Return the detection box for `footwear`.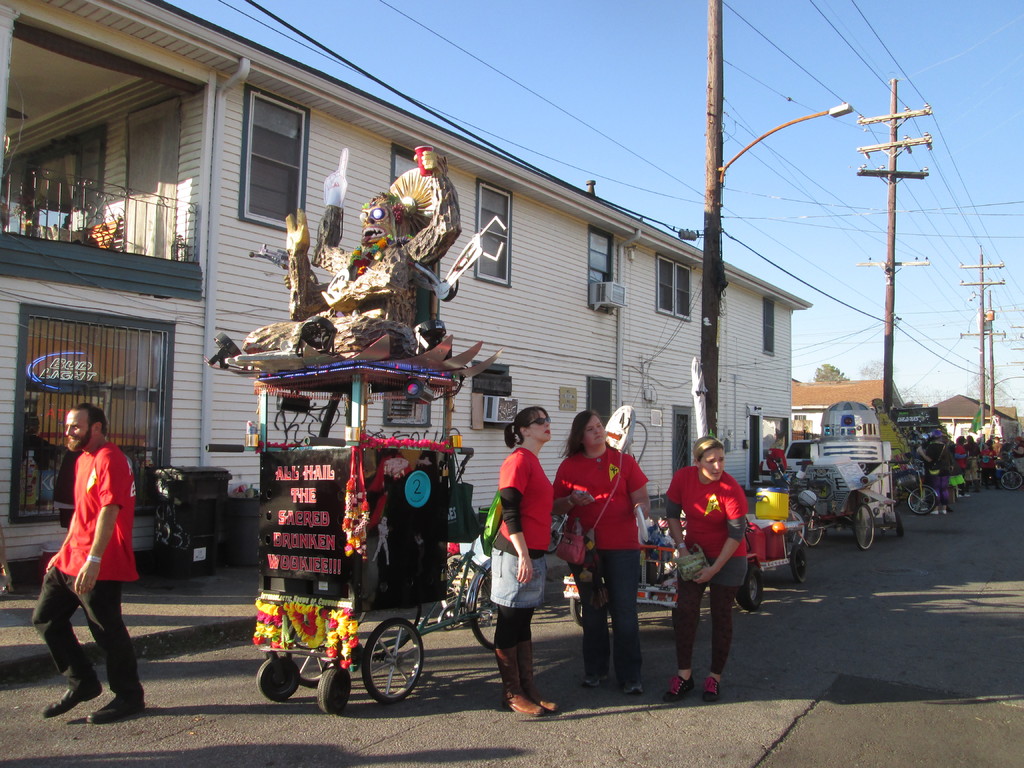
(left=972, top=480, right=980, bottom=492).
